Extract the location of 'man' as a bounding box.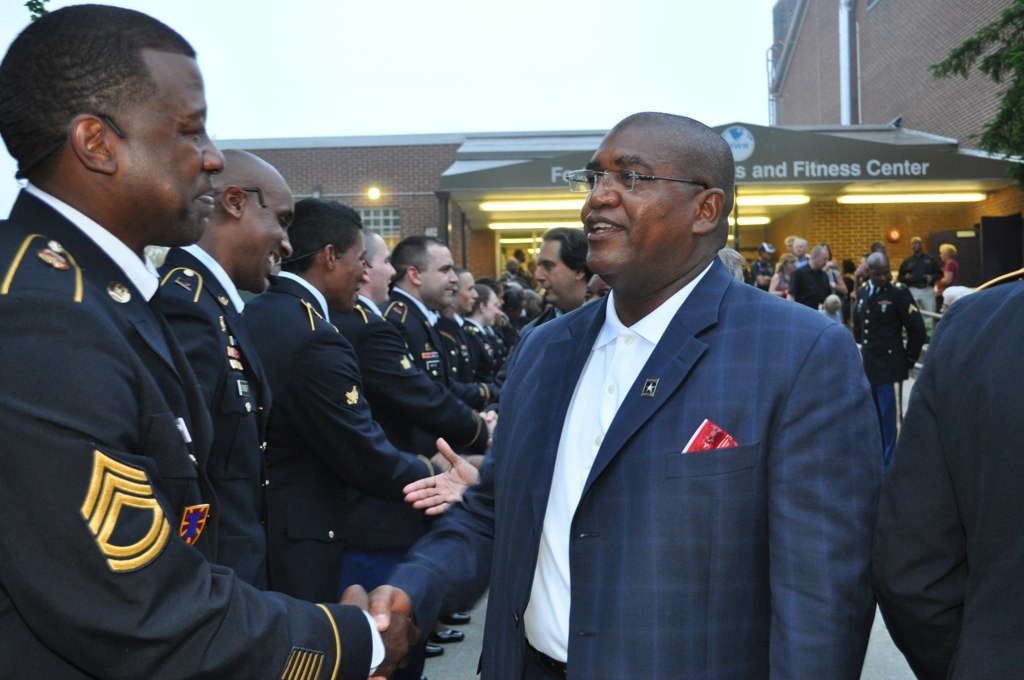
box=[779, 244, 831, 309].
